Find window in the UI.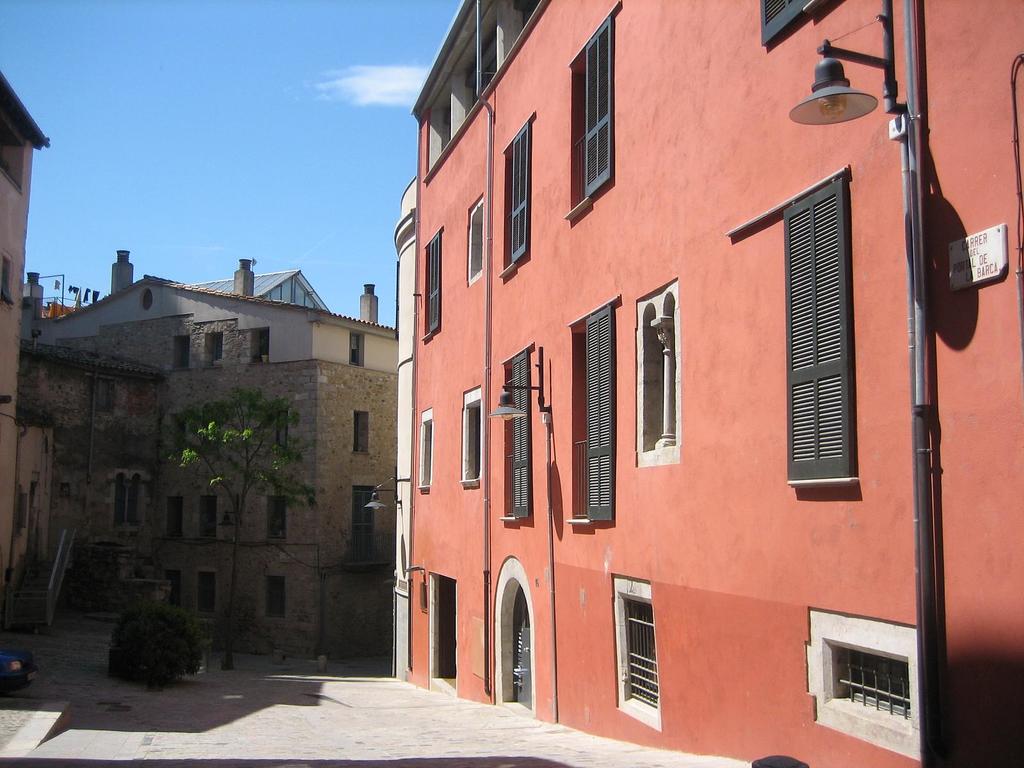
UI element at [168,498,182,540].
